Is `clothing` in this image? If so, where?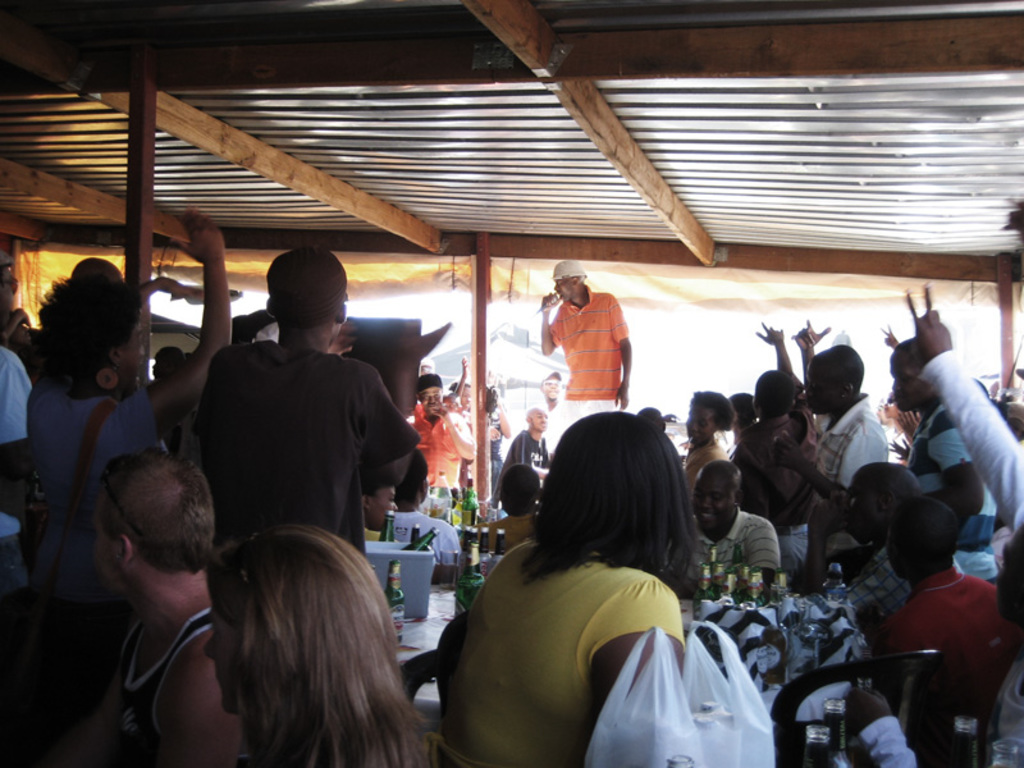
Yes, at 174, 307, 416, 584.
